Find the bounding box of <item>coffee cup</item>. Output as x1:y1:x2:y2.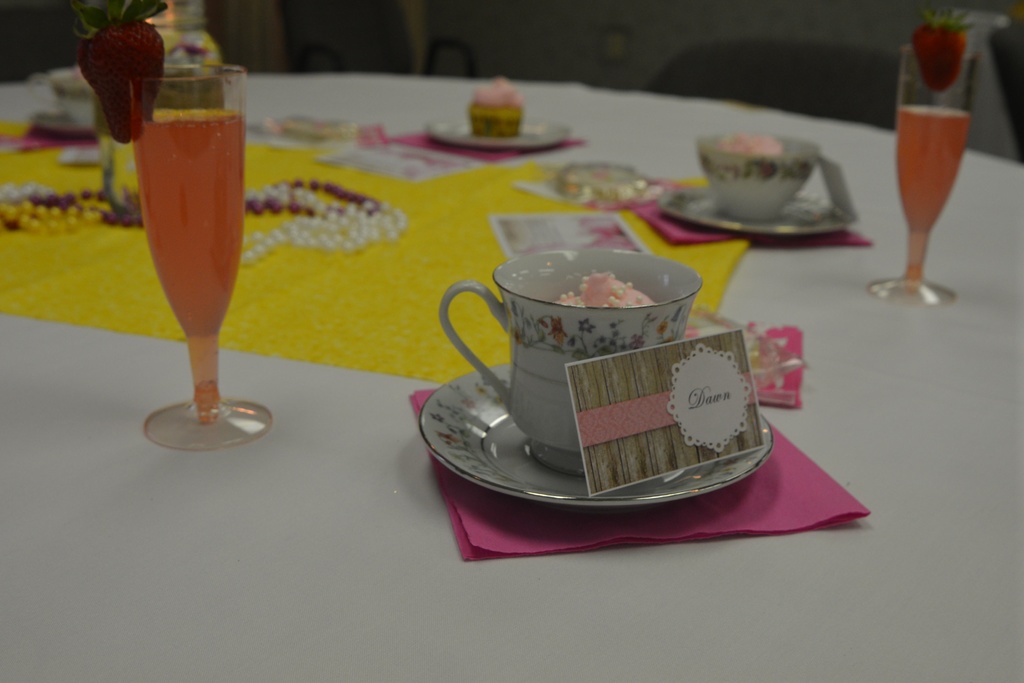
438:247:708:473.
